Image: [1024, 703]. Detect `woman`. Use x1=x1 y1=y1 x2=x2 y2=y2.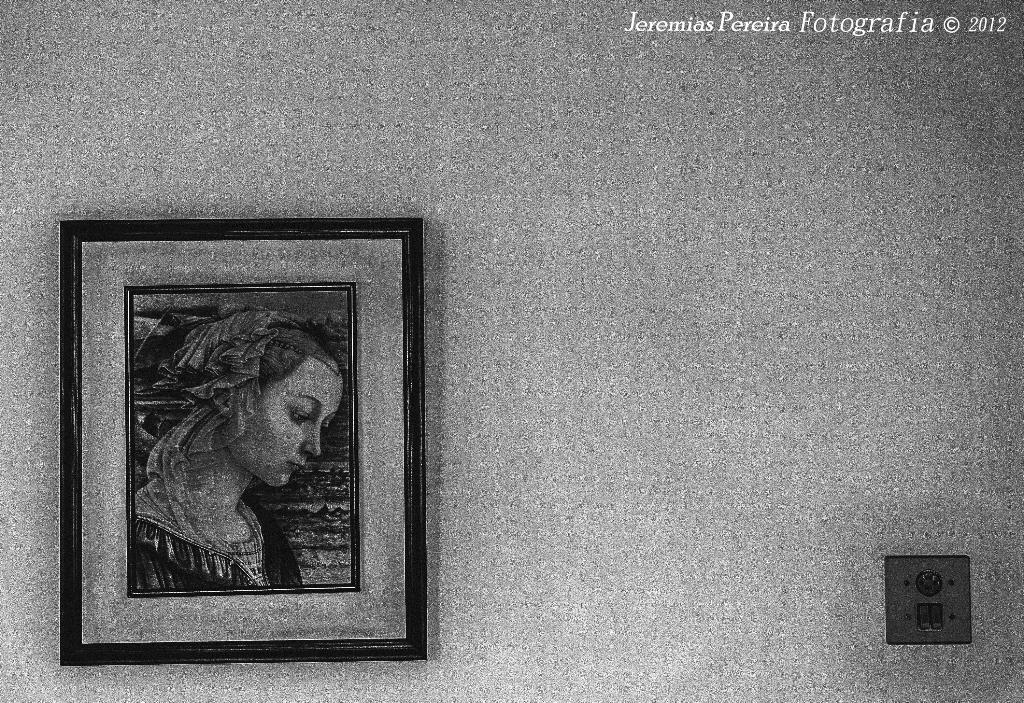
x1=134 y1=307 x2=348 y2=583.
